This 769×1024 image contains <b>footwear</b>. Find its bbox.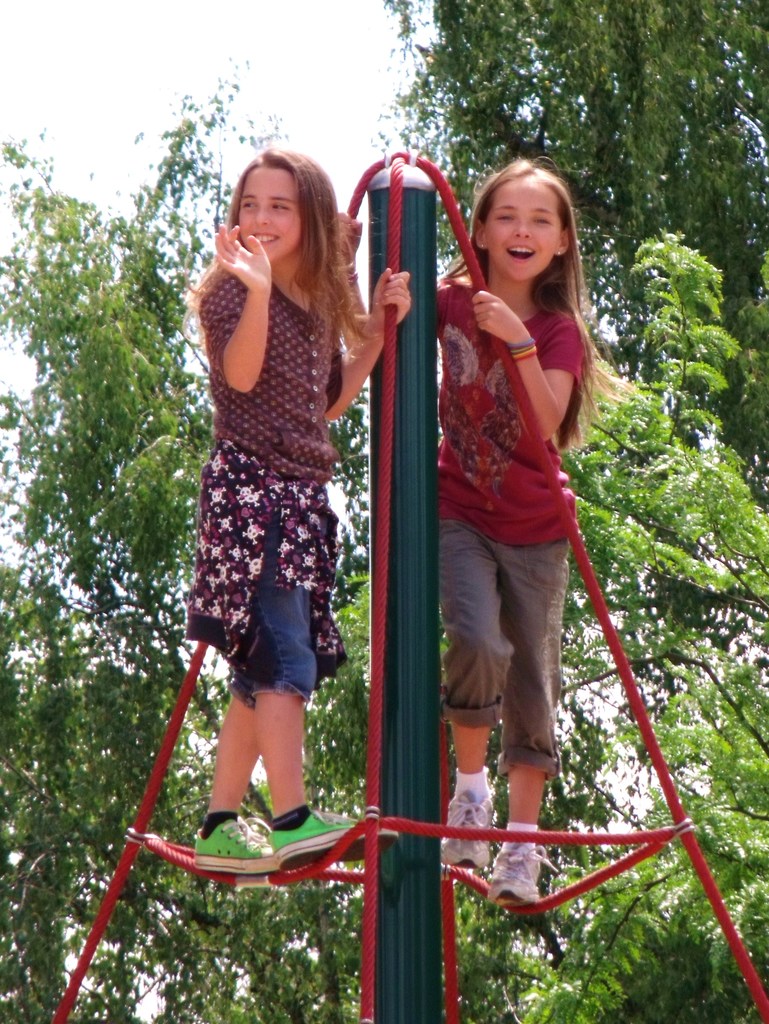
(438,783,493,879).
